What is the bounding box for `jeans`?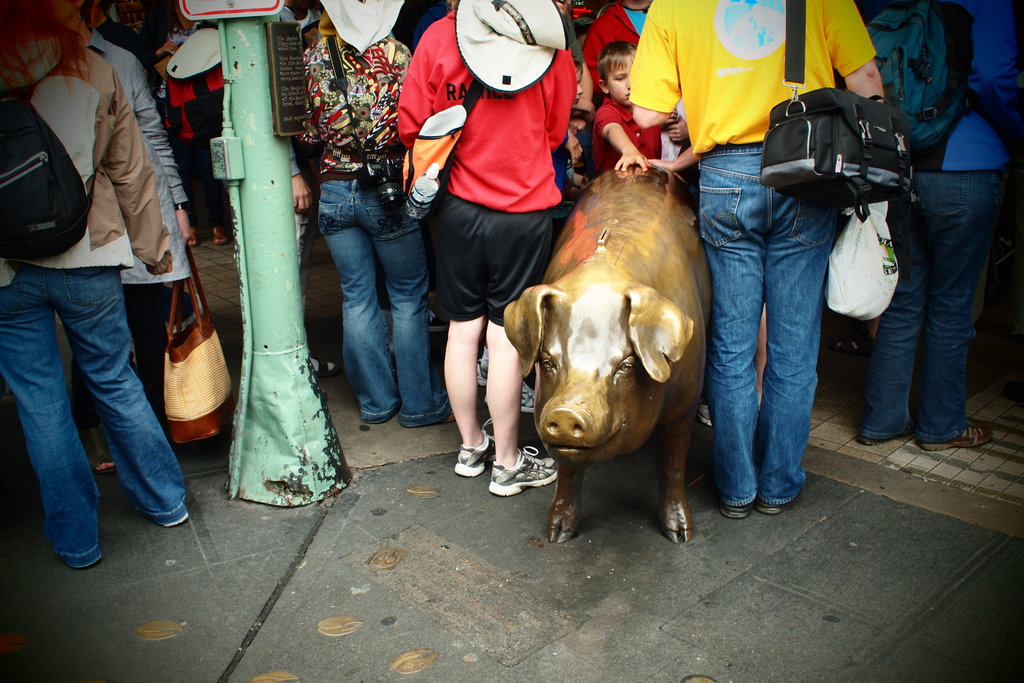
crop(12, 249, 176, 580).
